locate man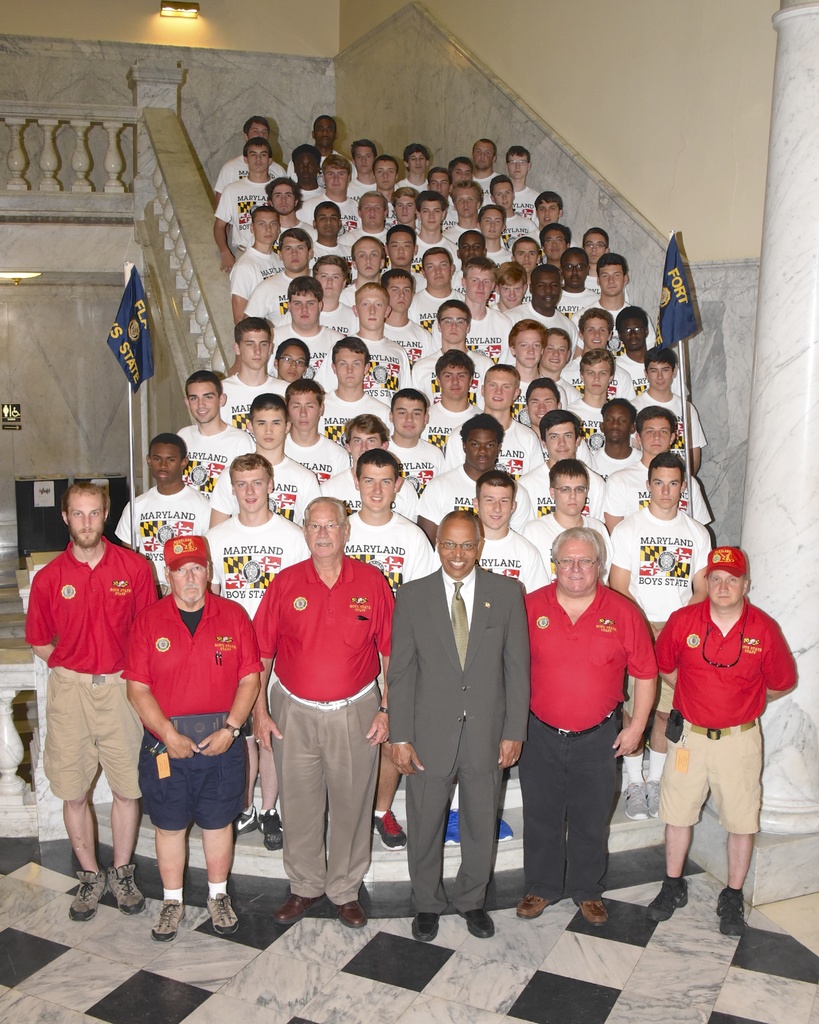
<box>272,275,350,375</box>
